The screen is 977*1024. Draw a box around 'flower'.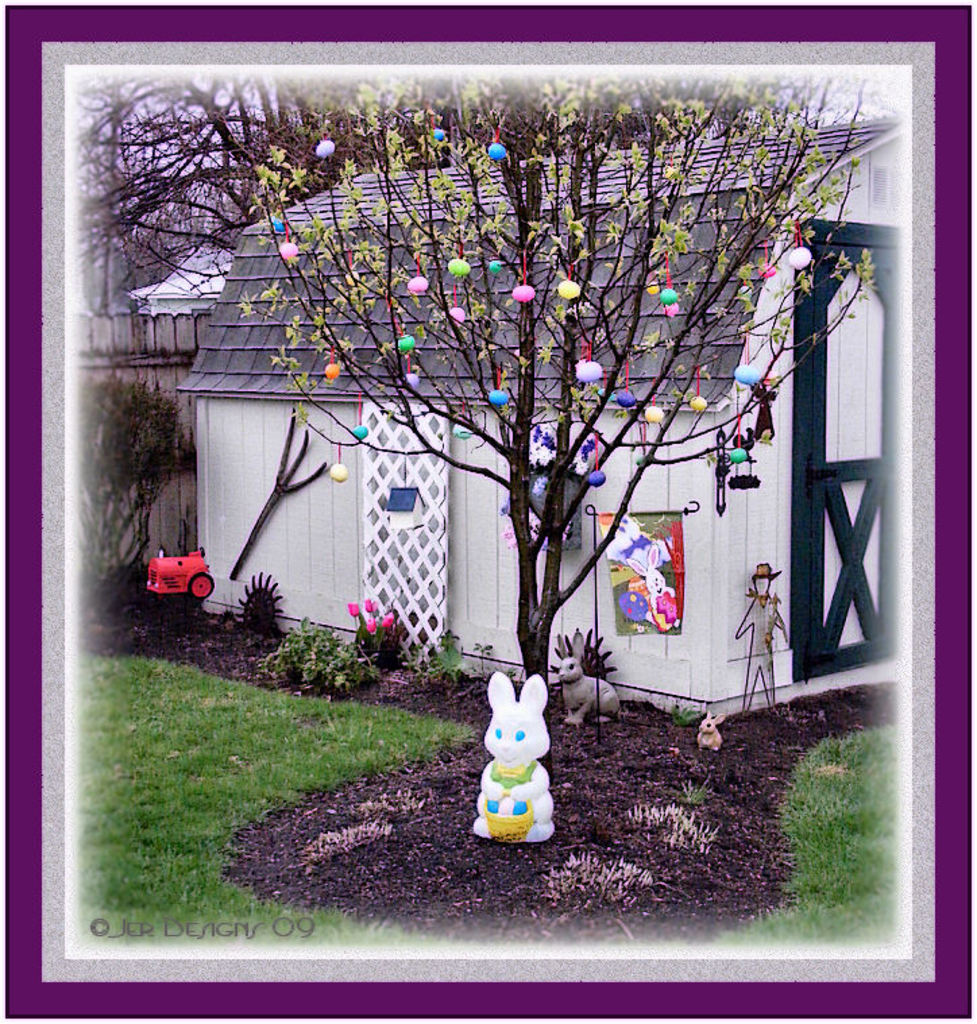
box(327, 464, 352, 486).
